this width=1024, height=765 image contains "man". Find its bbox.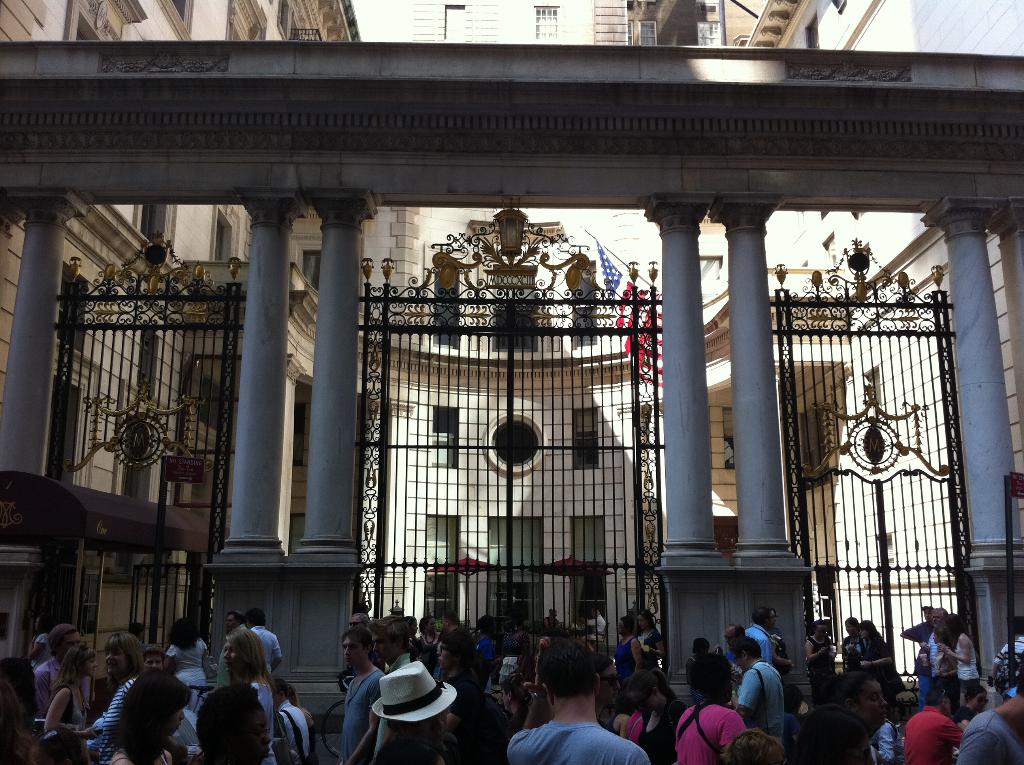
726,622,742,662.
